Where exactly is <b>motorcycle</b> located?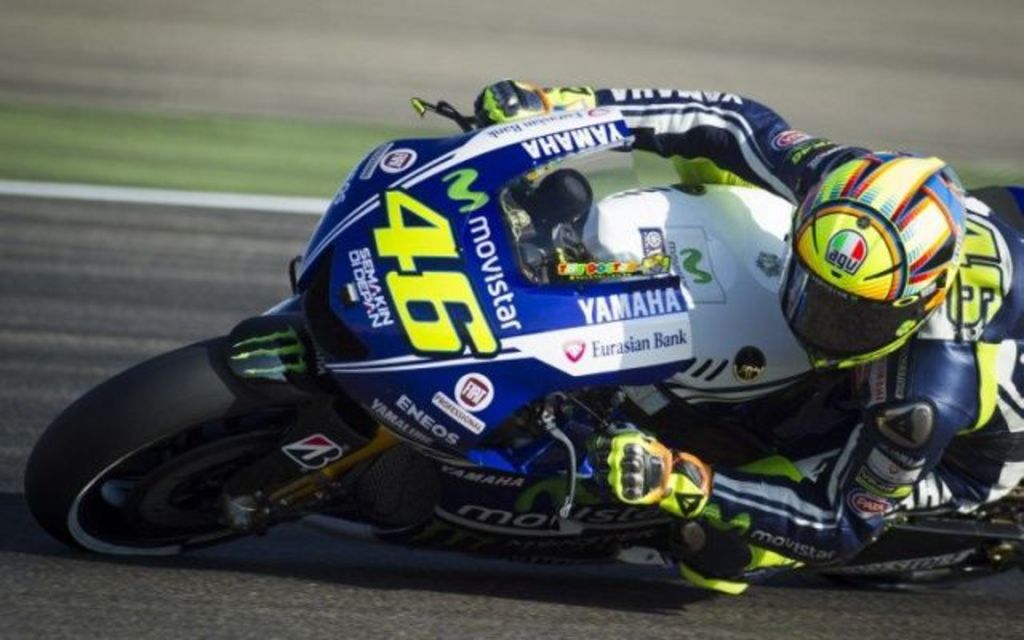
Its bounding box is BBox(26, 98, 1022, 592).
